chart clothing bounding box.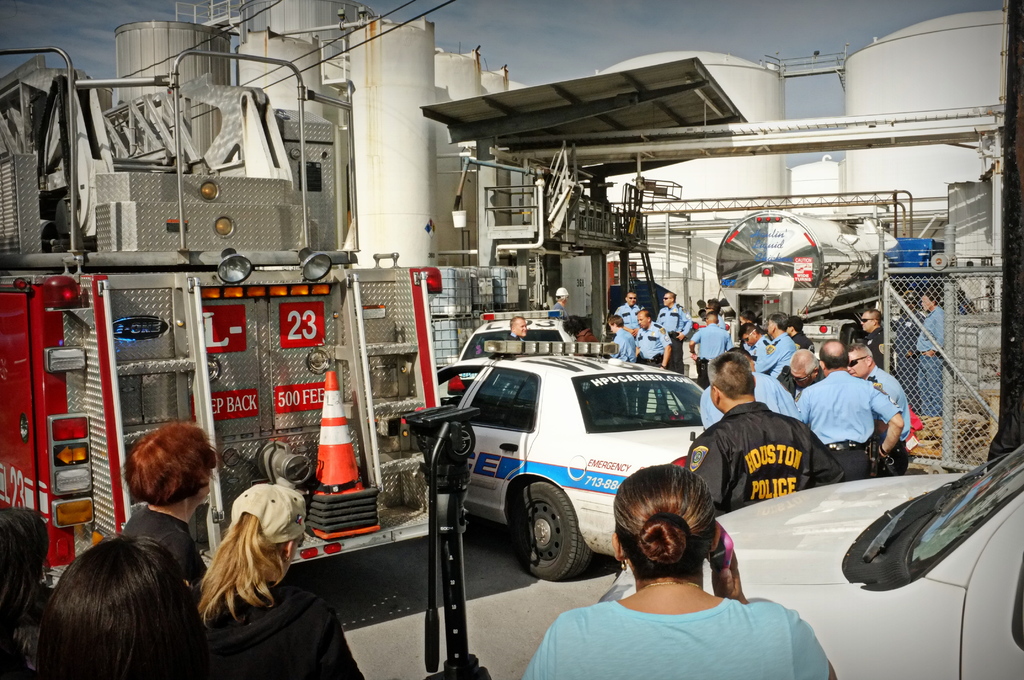
Charted: (703, 387, 840, 531).
